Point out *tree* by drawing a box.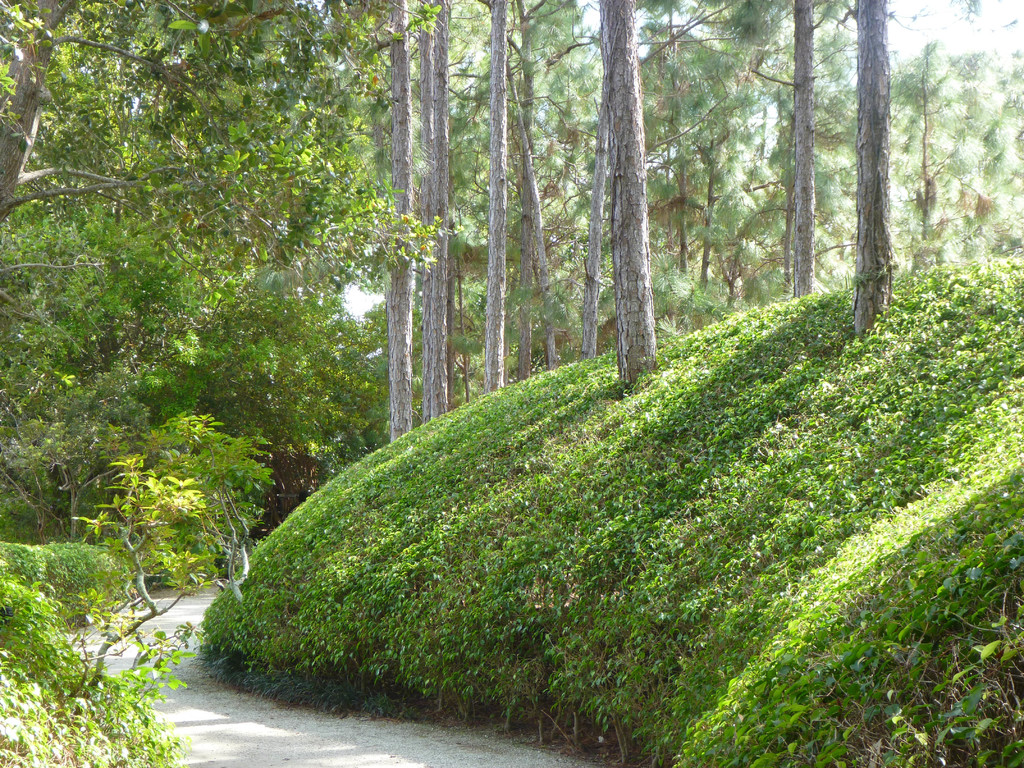
bbox=(408, 0, 479, 422).
